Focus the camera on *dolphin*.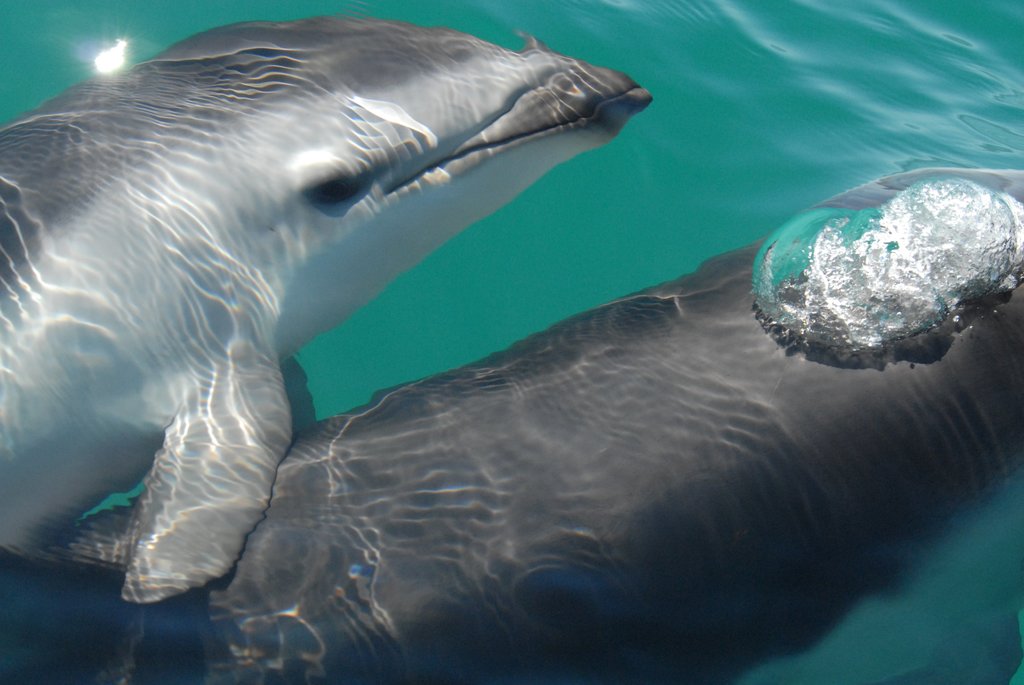
Focus region: {"left": 0, "top": 226, "right": 1023, "bottom": 684}.
